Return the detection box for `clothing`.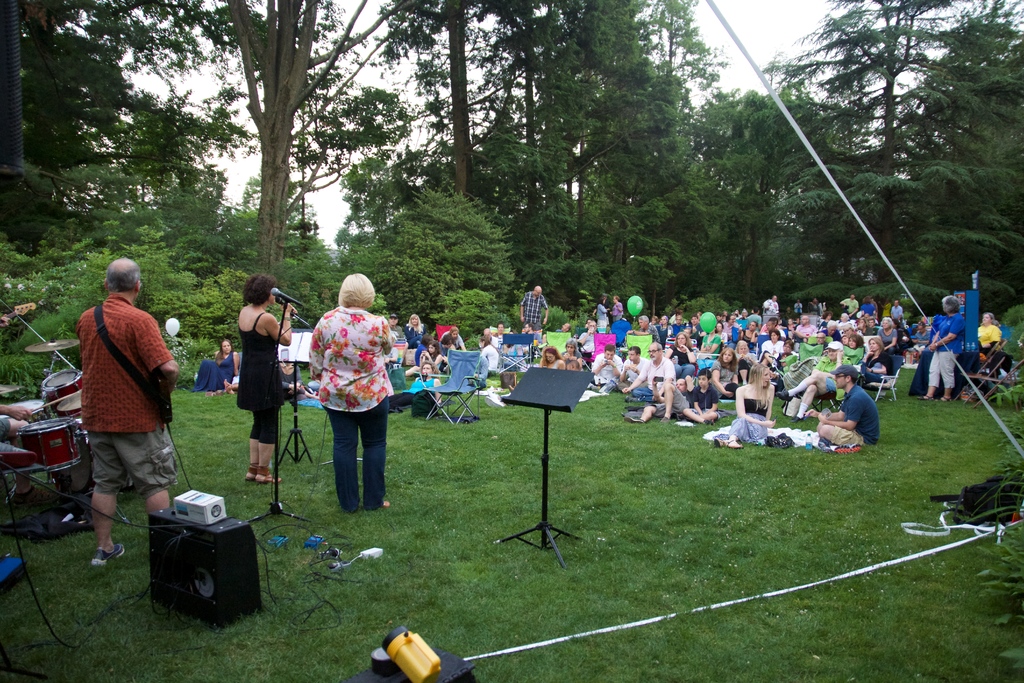
detection(420, 351, 440, 379).
